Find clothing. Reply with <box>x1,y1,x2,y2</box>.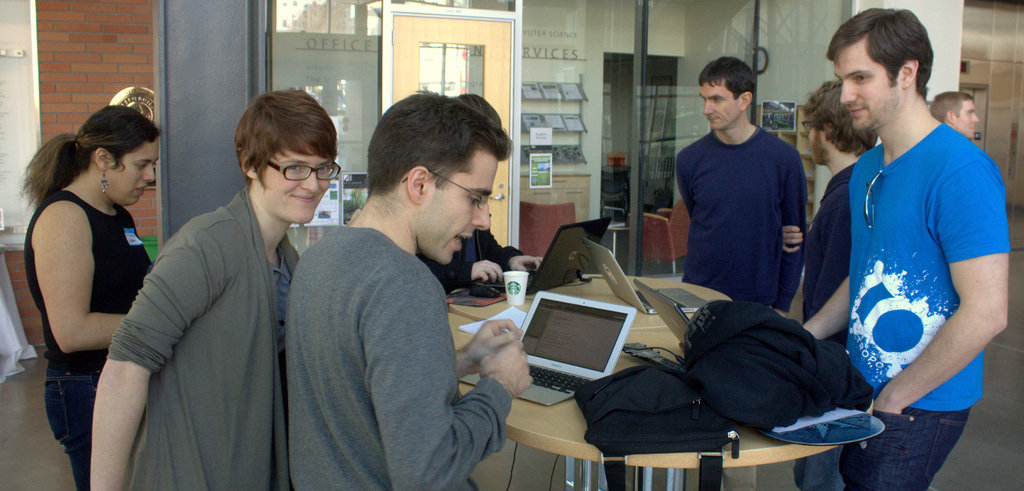
<box>844,117,1009,490</box>.
